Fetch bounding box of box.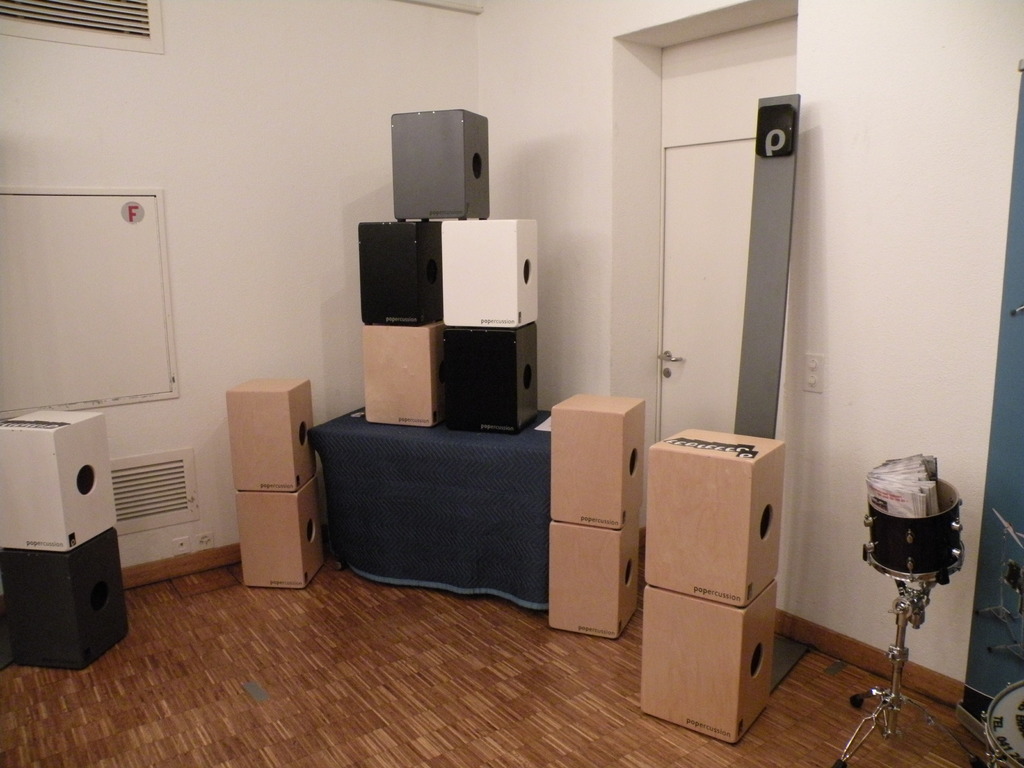
Bbox: box=[356, 223, 436, 323].
